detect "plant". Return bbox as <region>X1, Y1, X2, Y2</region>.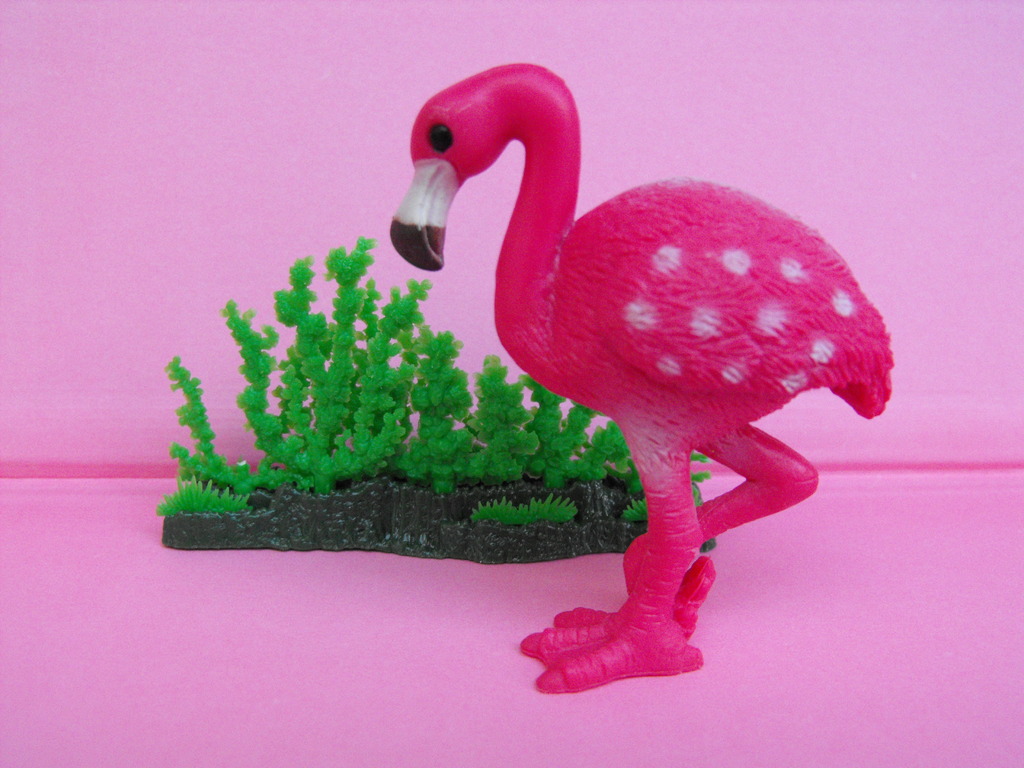
<region>187, 200, 516, 535</region>.
